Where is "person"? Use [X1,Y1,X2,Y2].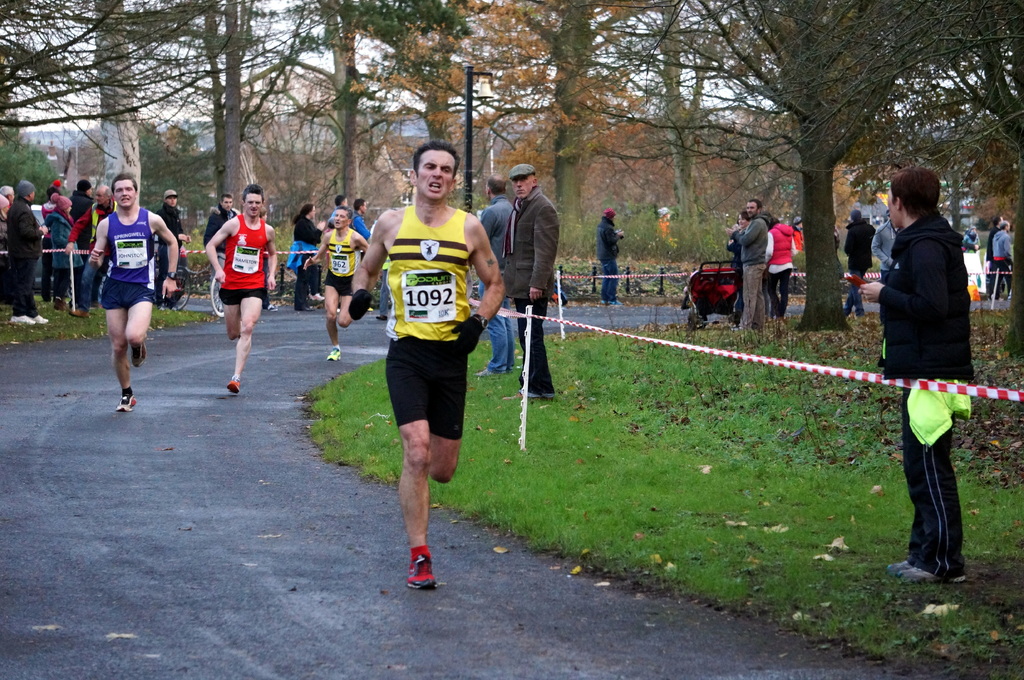
[90,176,170,394].
